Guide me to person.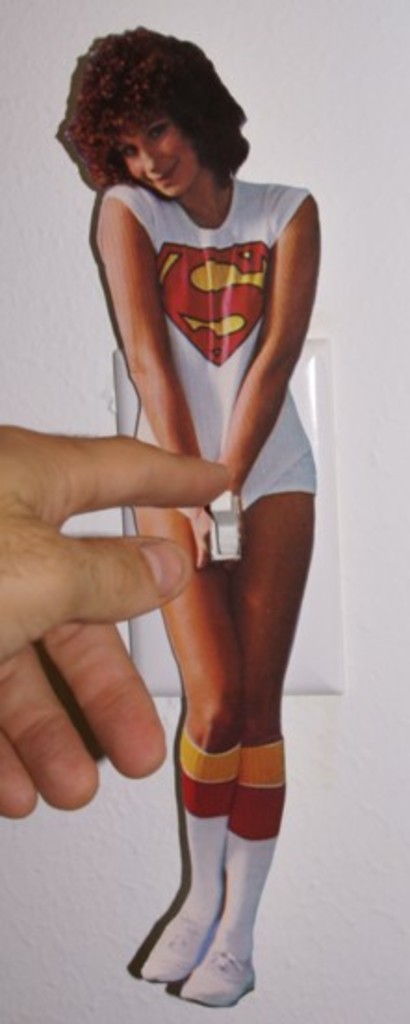
Guidance: BBox(0, 417, 232, 822).
